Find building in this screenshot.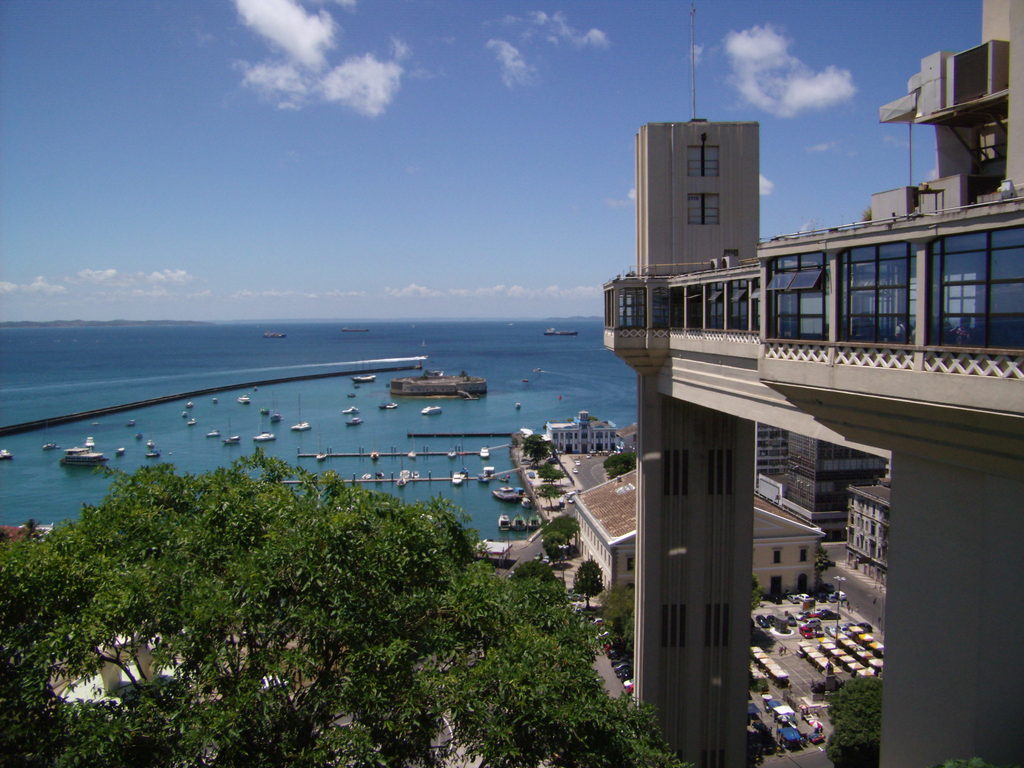
The bounding box for building is Rect(604, 0, 1023, 767).
